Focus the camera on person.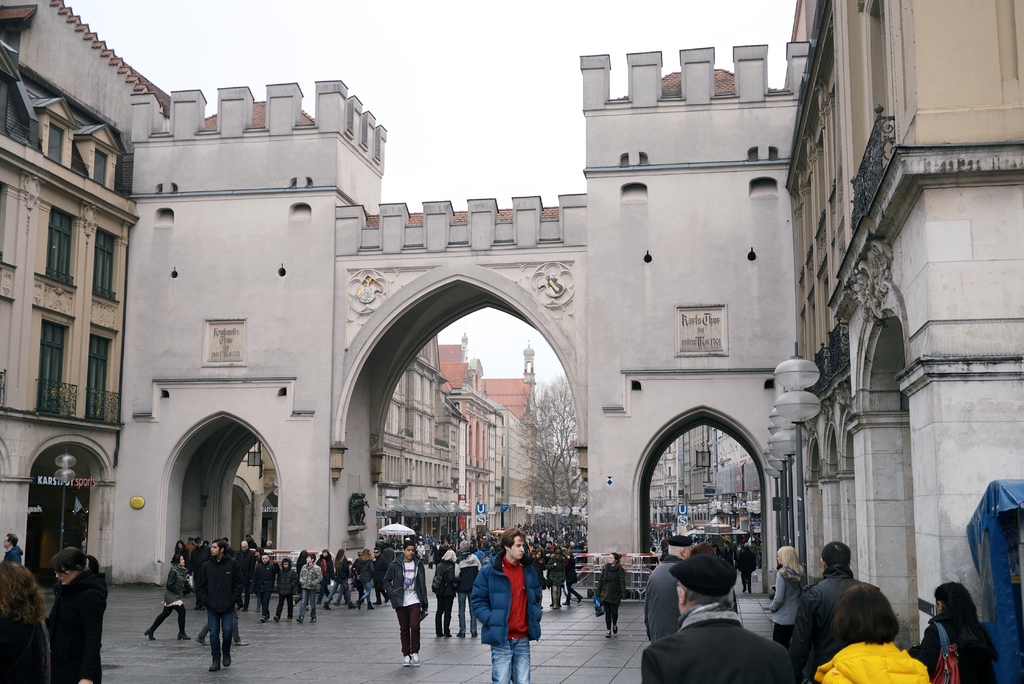
Focus region: box(47, 550, 109, 683).
